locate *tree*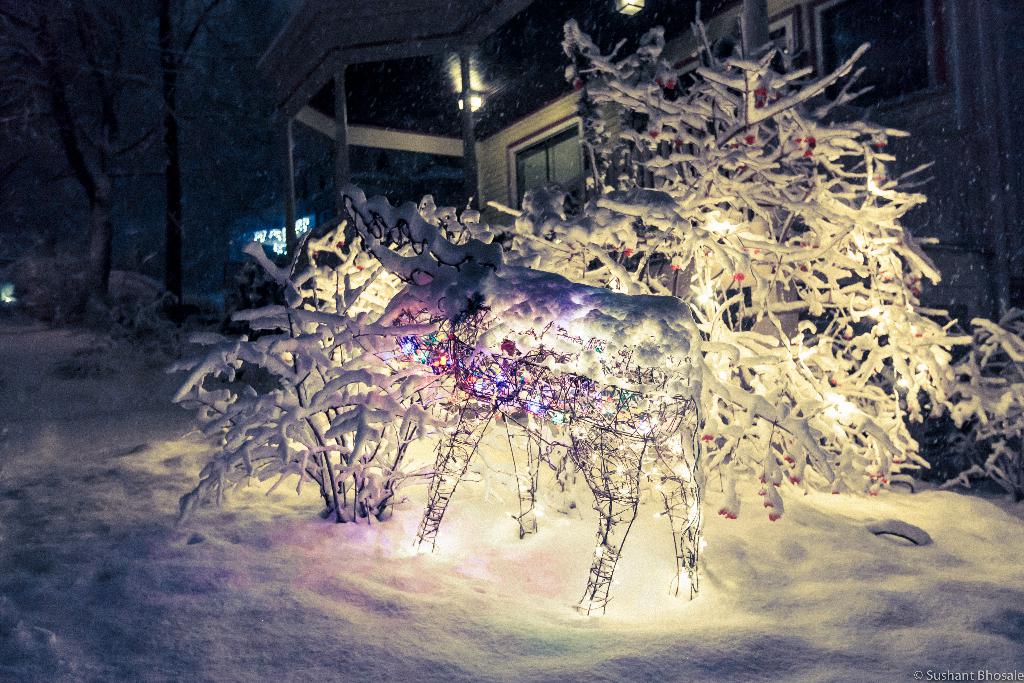
(x1=0, y1=0, x2=177, y2=297)
